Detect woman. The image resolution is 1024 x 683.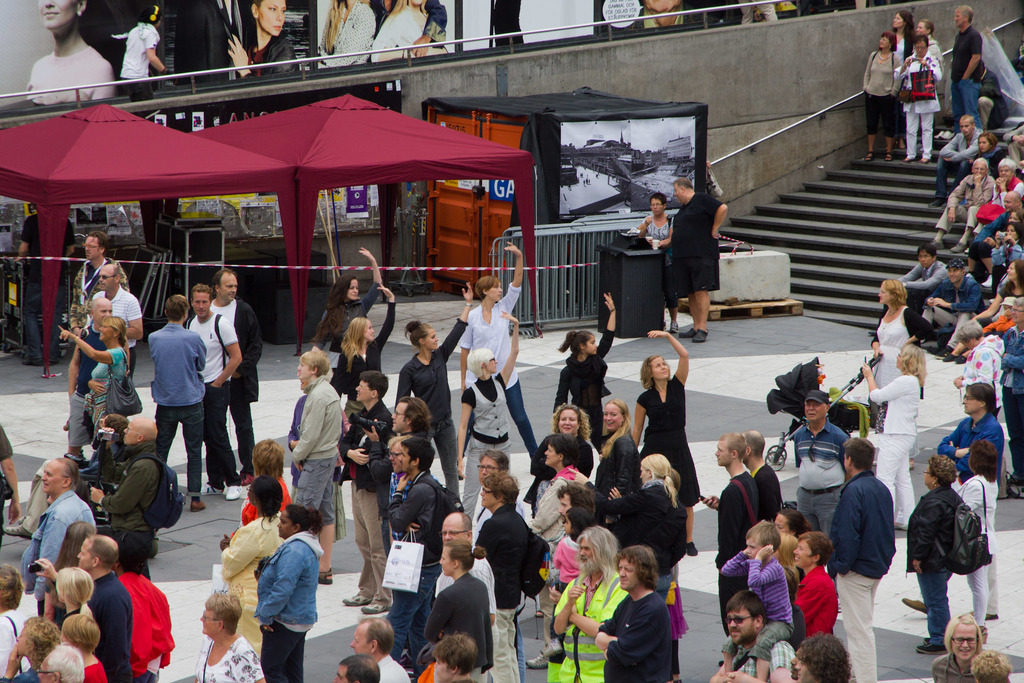
<bbox>950, 318, 1008, 498</bbox>.
